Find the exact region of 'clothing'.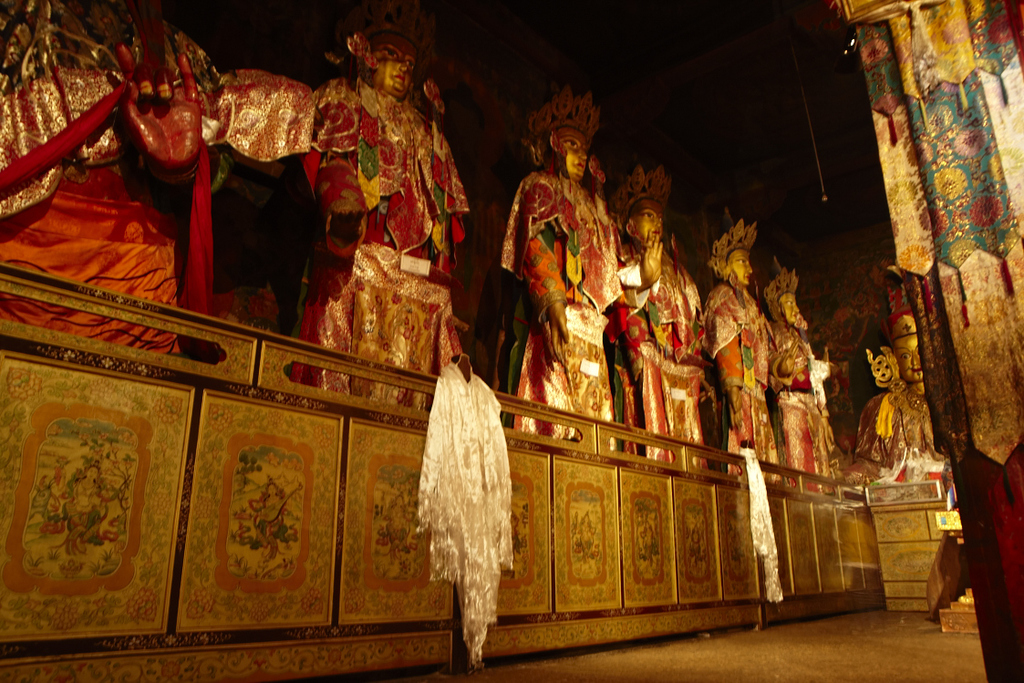
Exact region: Rect(482, 147, 634, 440).
